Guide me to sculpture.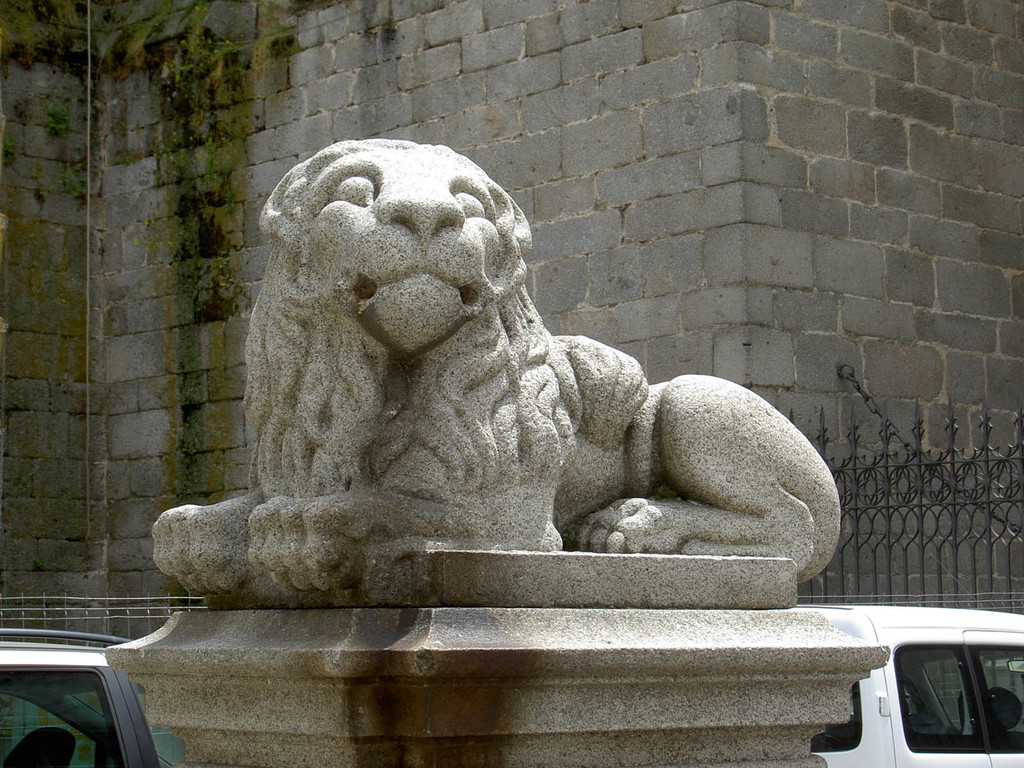
Guidance: locate(168, 131, 833, 631).
